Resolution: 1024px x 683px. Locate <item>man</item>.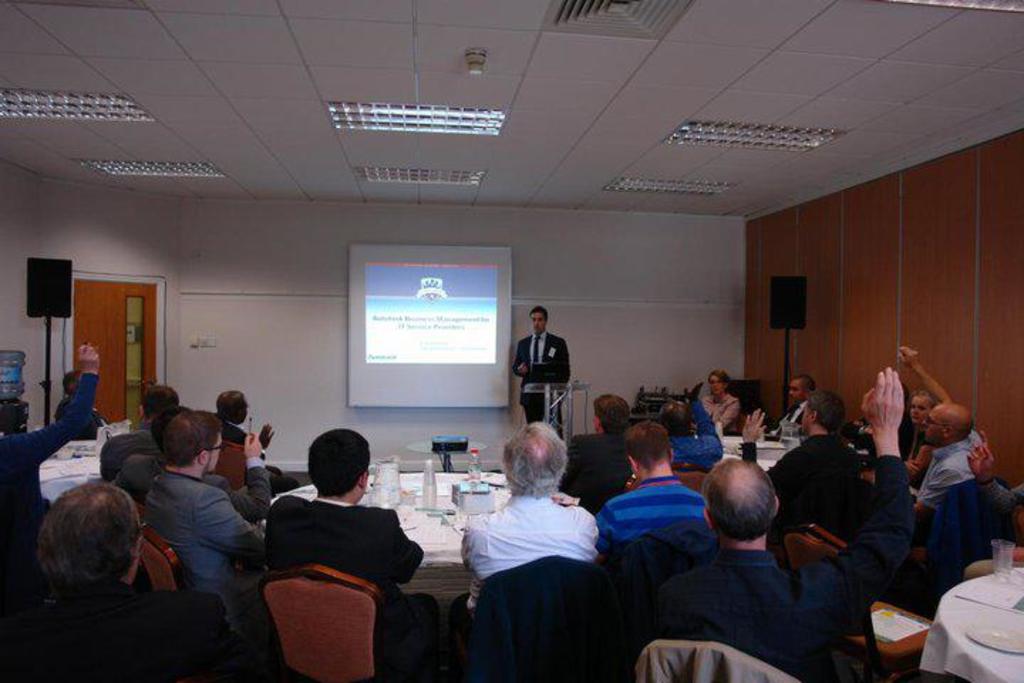
bbox=(563, 396, 644, 525).
